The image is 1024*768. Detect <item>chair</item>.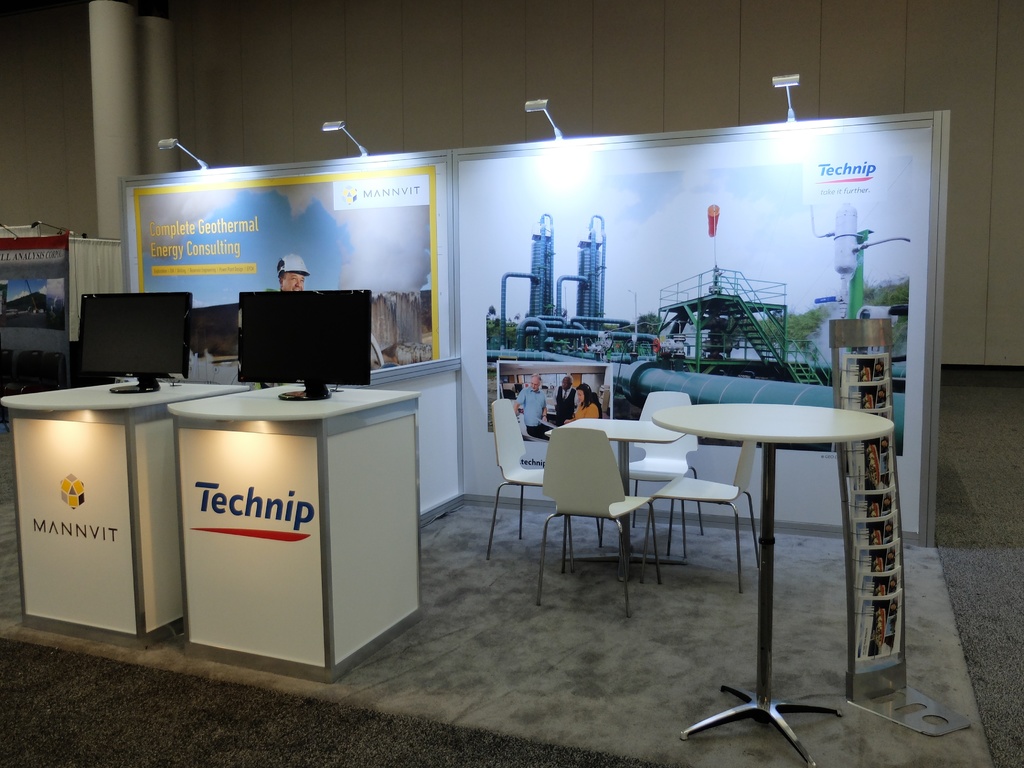
Detection: {"left": 641, "top": 436, "right": 763, "bottom": 593}.
